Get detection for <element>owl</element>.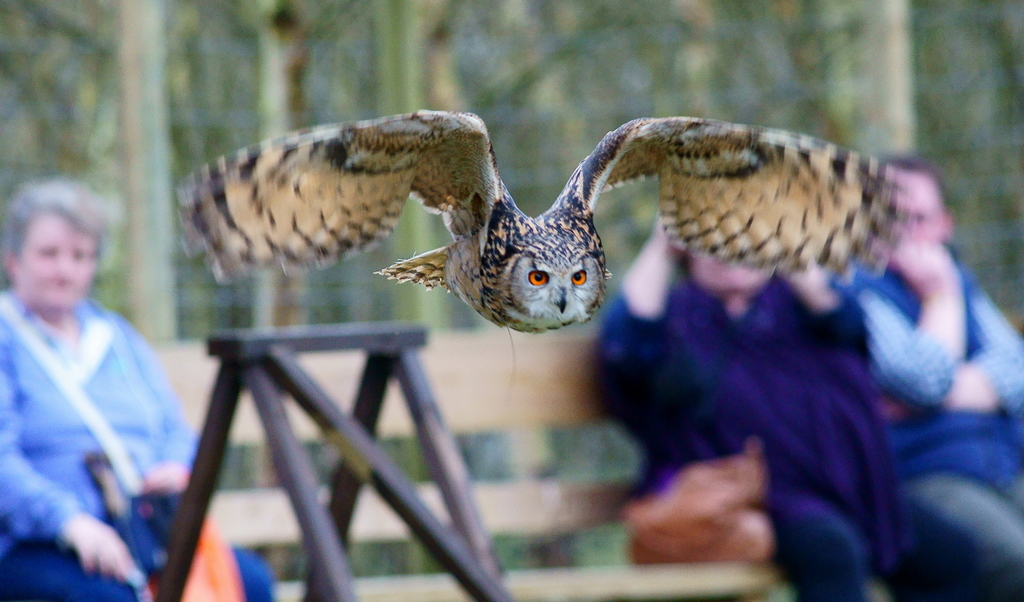
Detection: select_region(171, 106, 909, 334).
